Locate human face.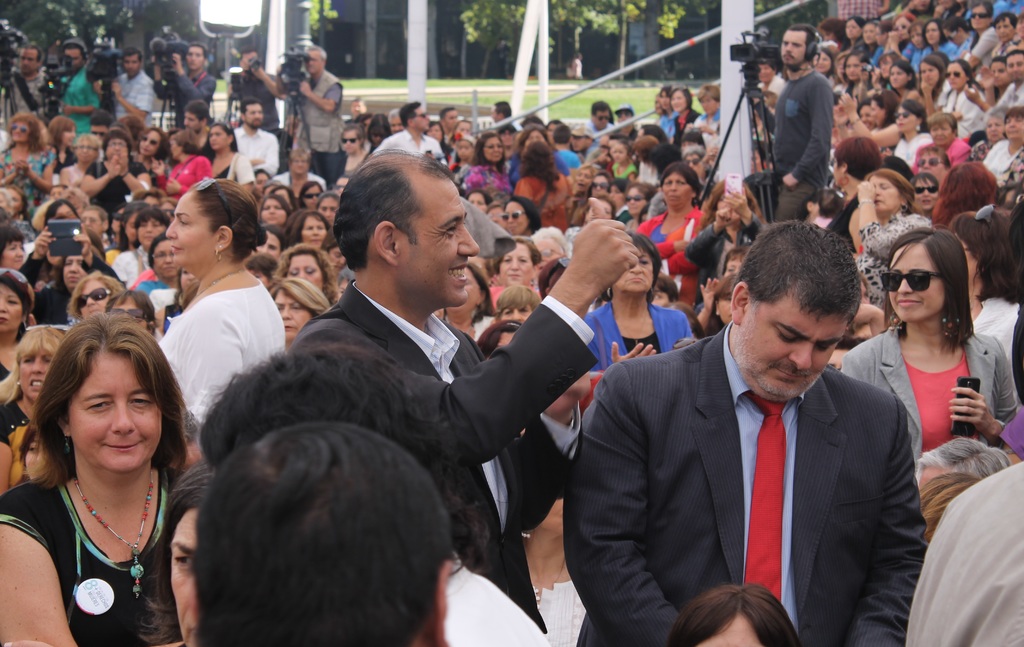
Bounding box: <box>124,55,140,79</box>.
